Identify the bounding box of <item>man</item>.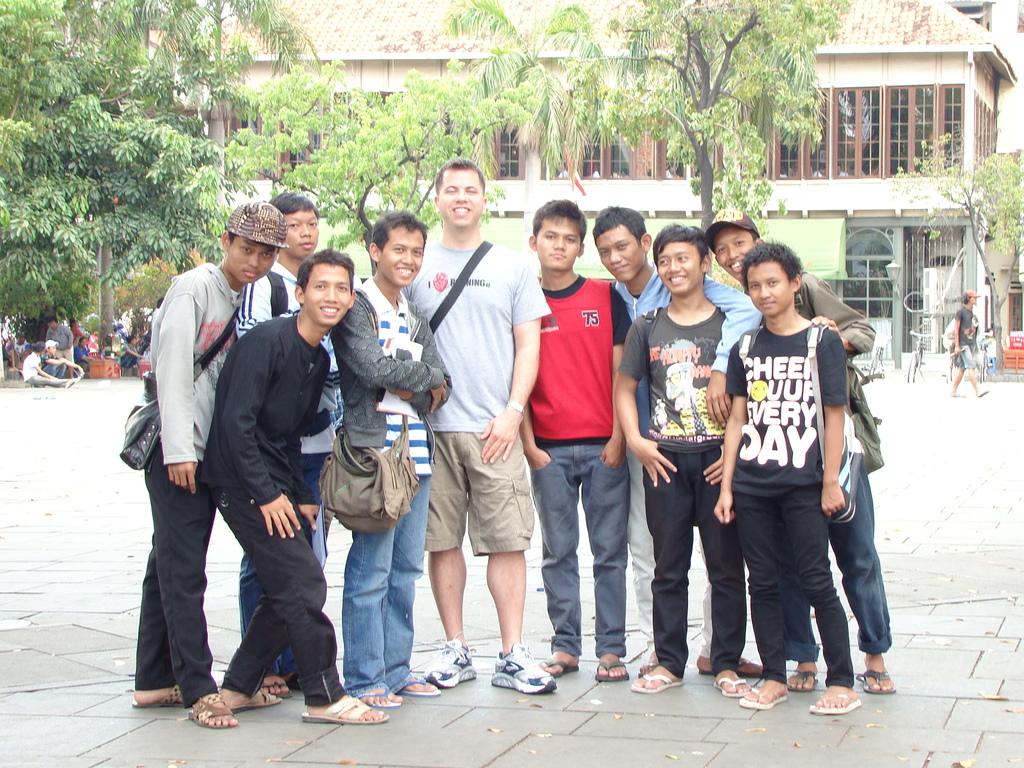
select_region(36, 339, 74, 379).
